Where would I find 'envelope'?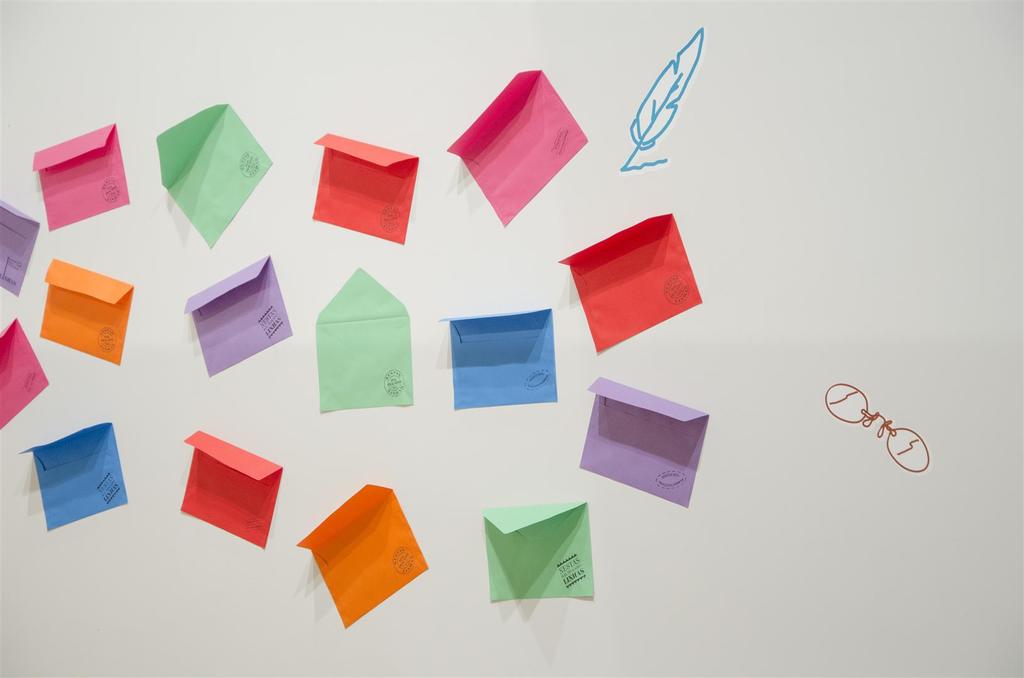
At (35,254,134,365).
